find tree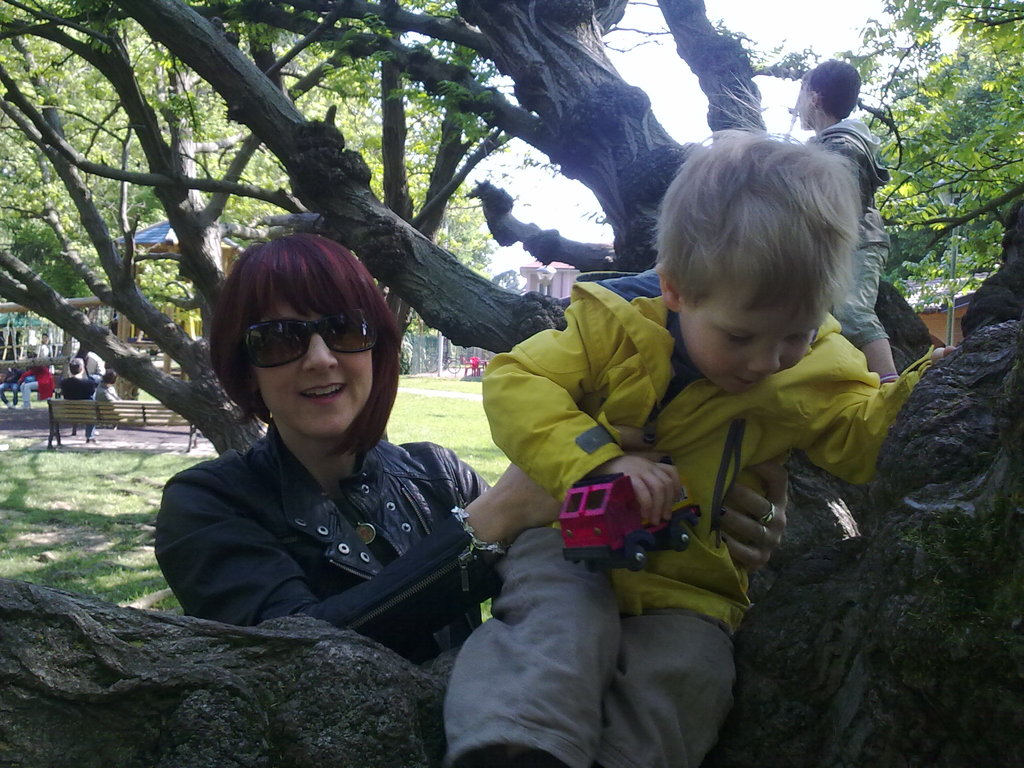
box=[0, 0, 1021, 767]
